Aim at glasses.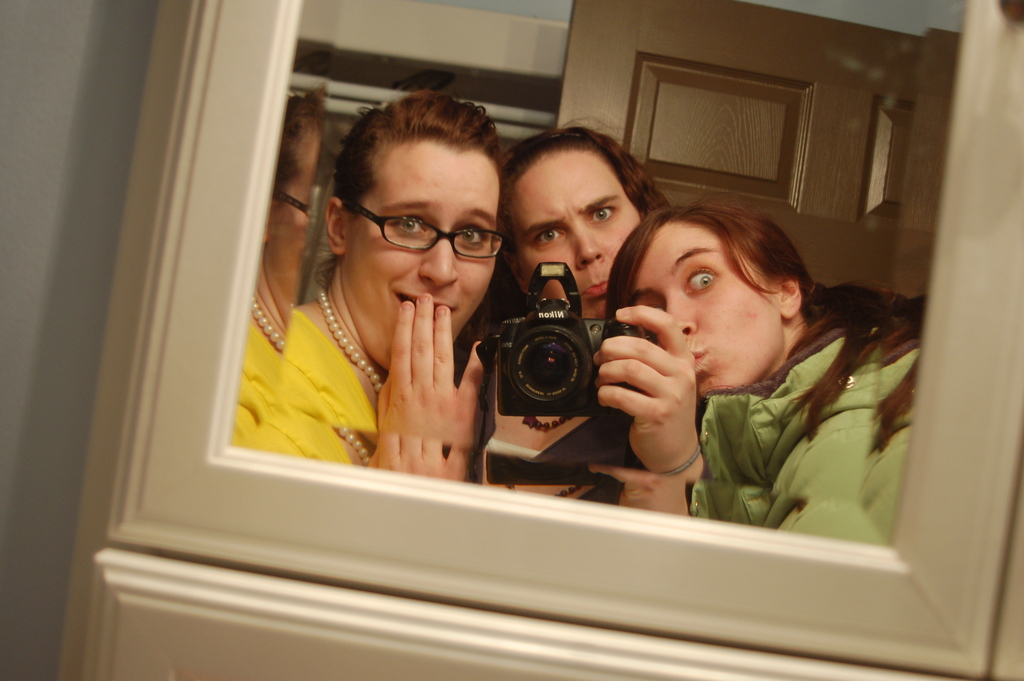
Aimed at Rect(335, 191, 511, 263).
